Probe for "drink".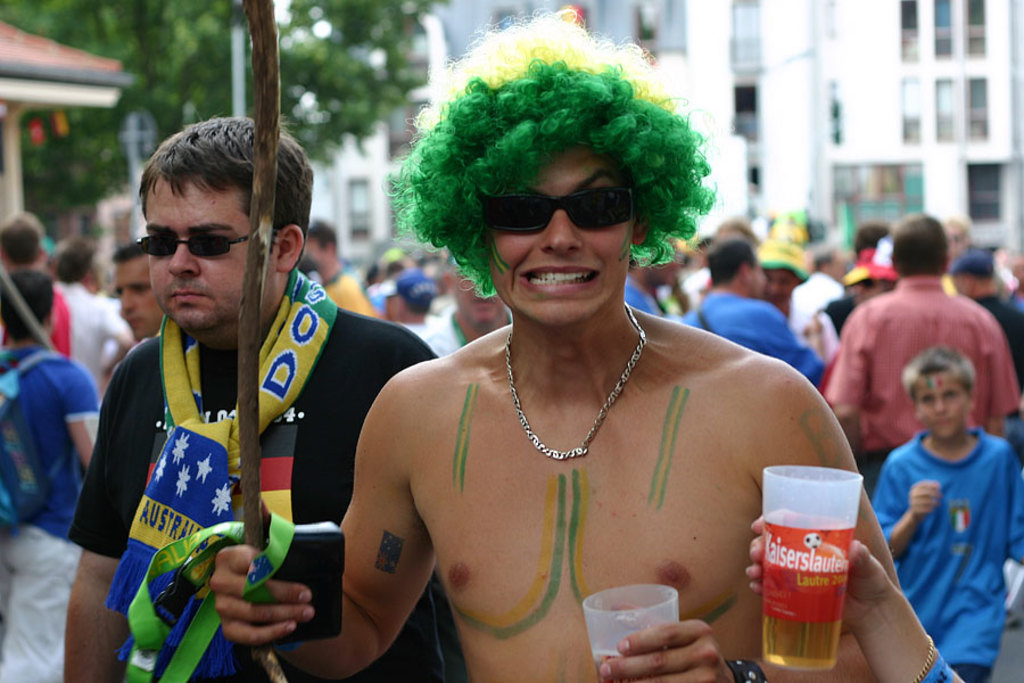
Probe result: [x1=760, y1=467, x2=861, y2=665].
